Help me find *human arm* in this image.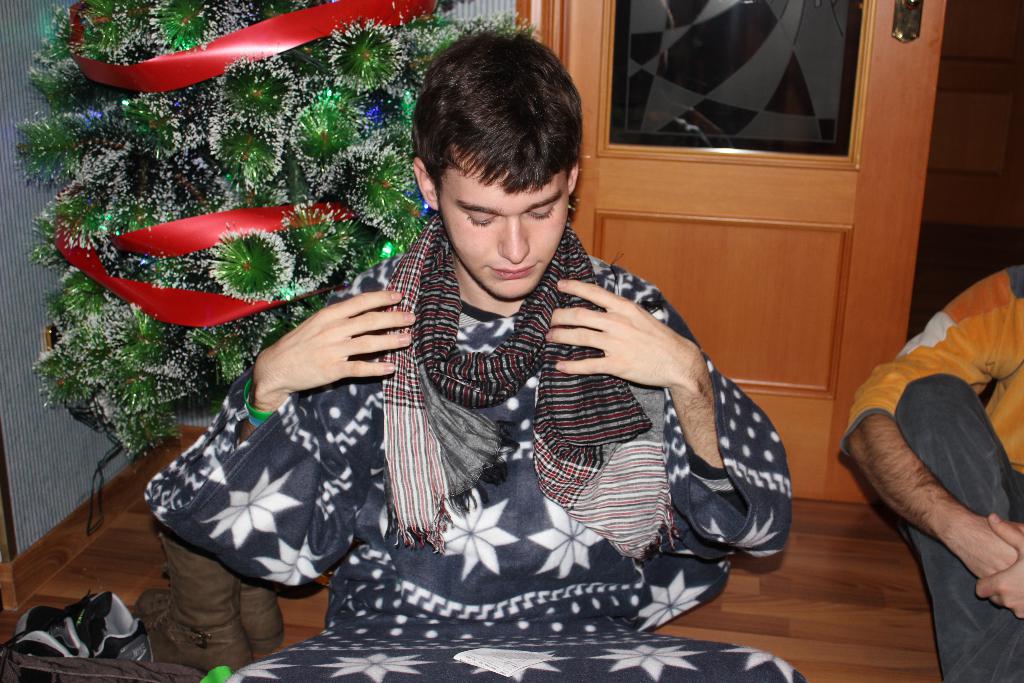
Found it: left=975, top=515, right=1023, bottom=621.
